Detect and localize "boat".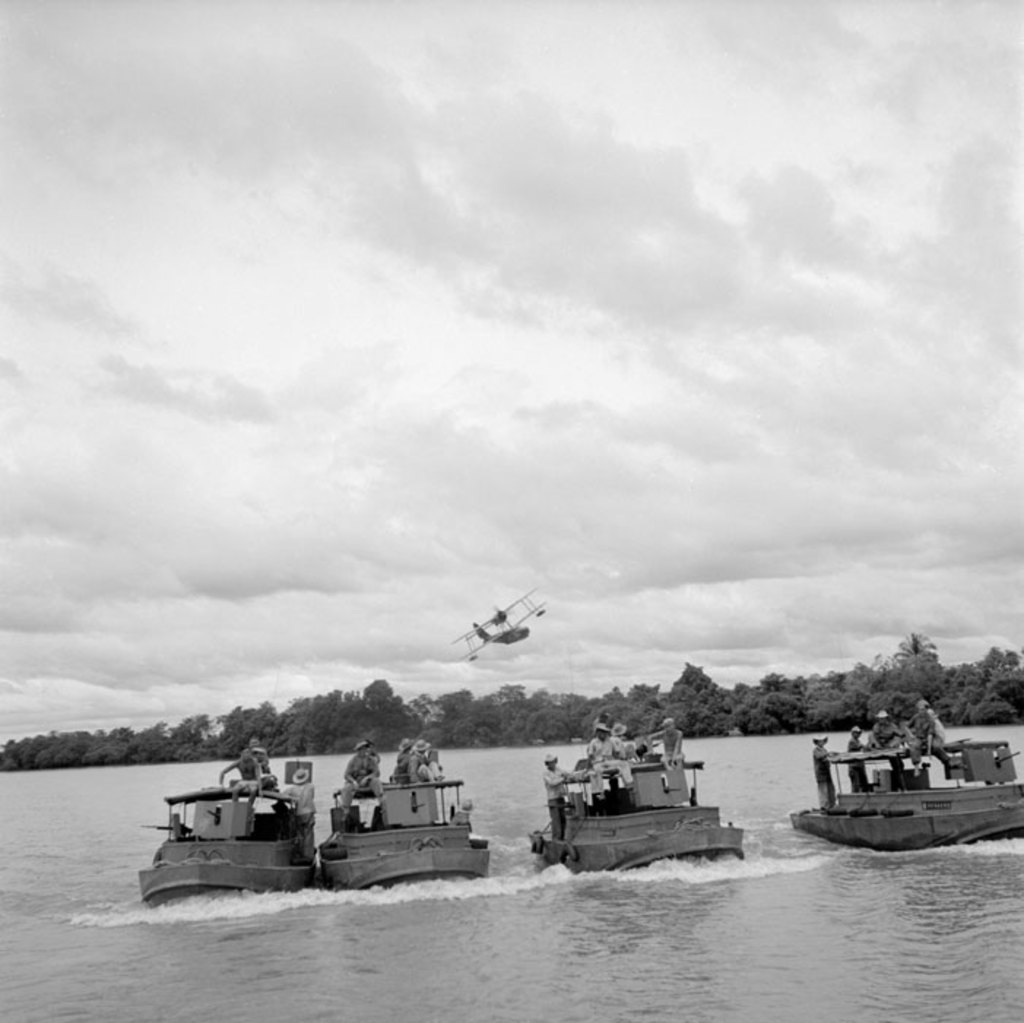
Localized at select_region(784, 738, 1023, 856).
